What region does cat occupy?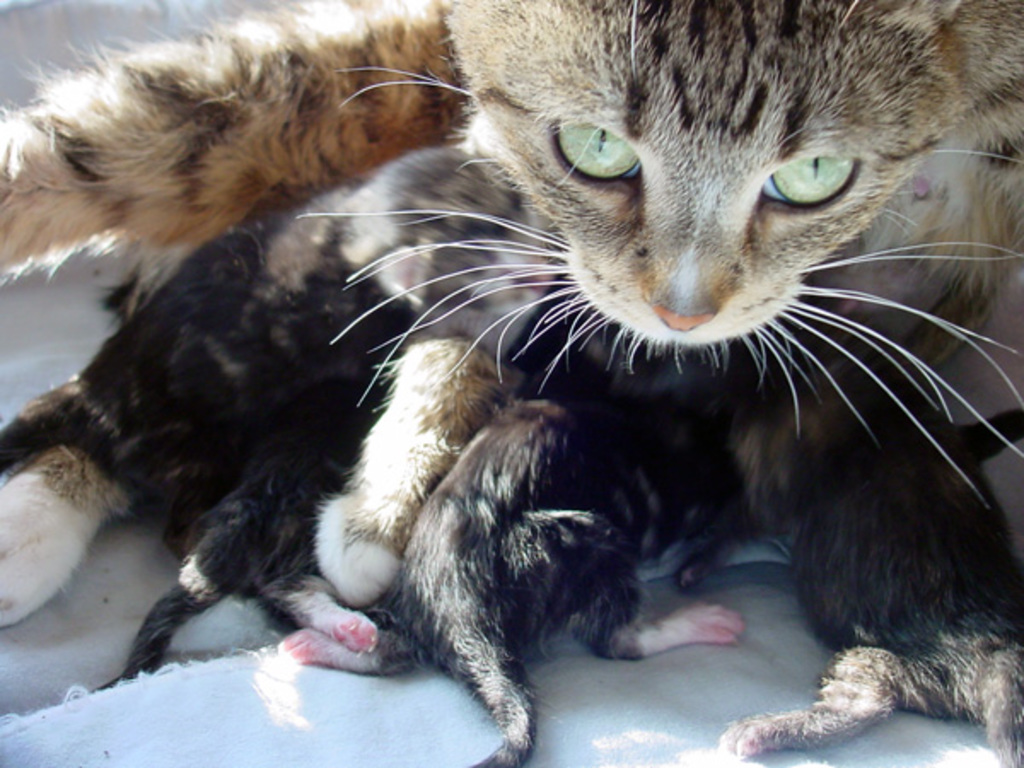
0:0:1022:623.
